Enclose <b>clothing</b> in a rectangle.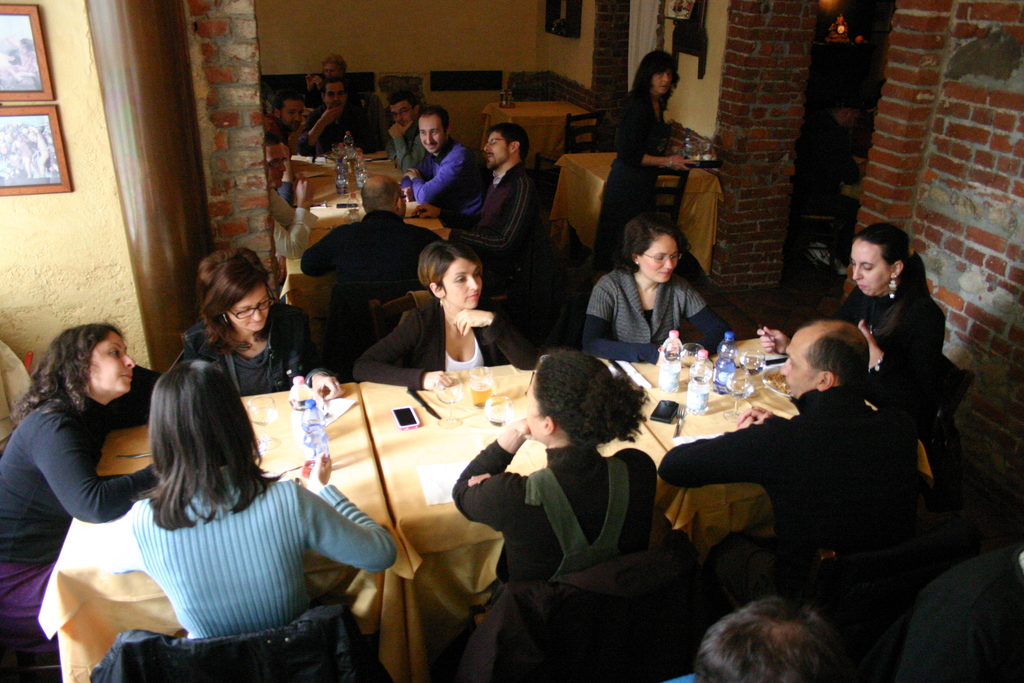
(15, 349, 163, 592).
